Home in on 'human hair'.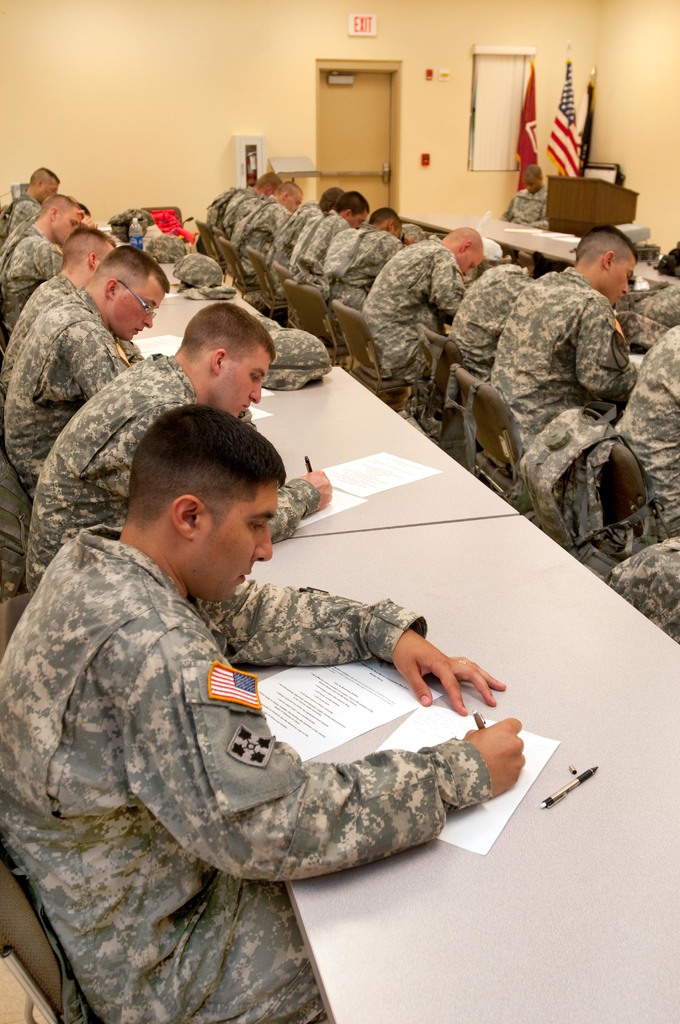
Homed in at (40,166,61,184).
